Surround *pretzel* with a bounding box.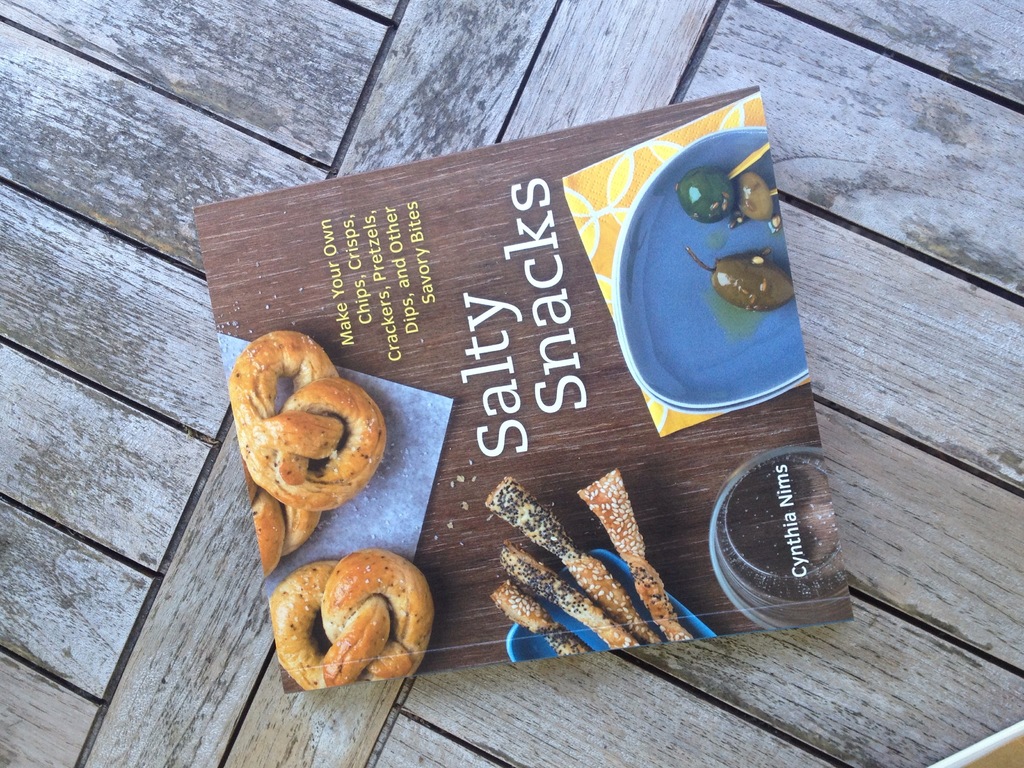
244 464 321 575.
